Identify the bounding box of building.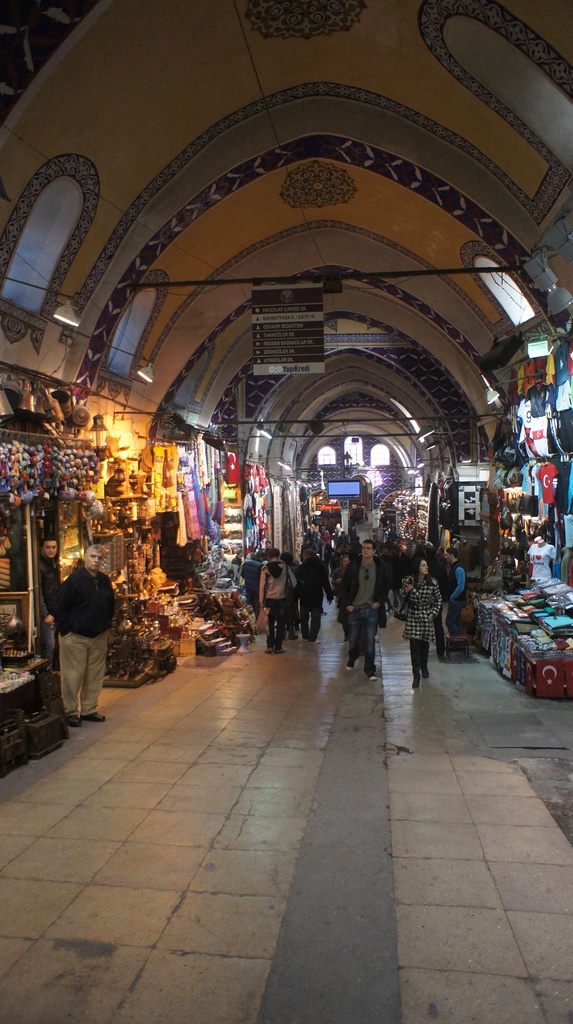
0,0,572,519.
